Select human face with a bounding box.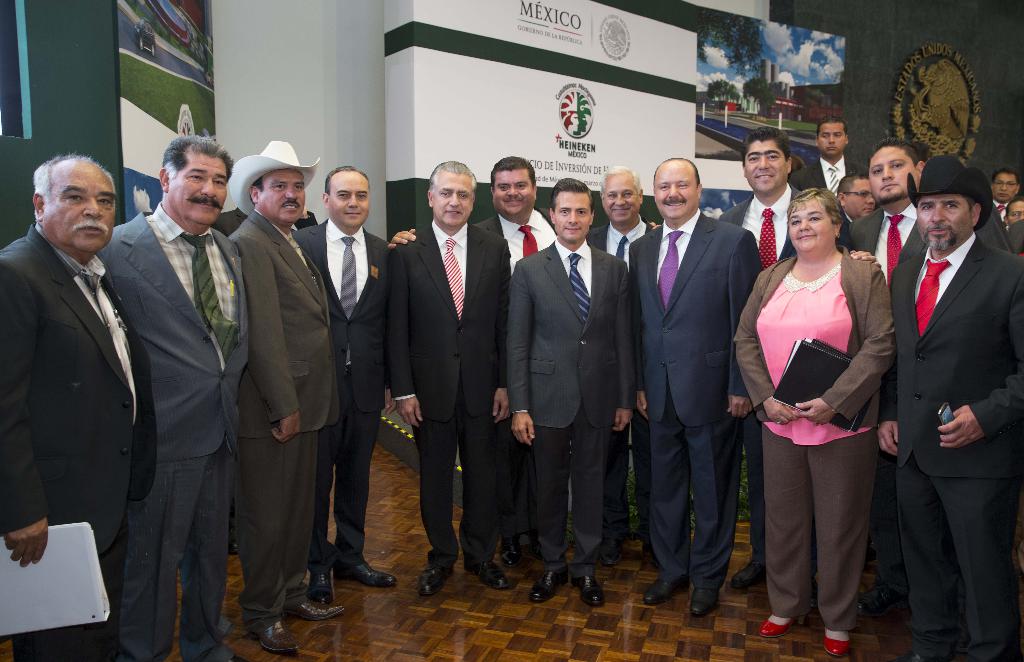
crop(993, 172, 1020, 204).
